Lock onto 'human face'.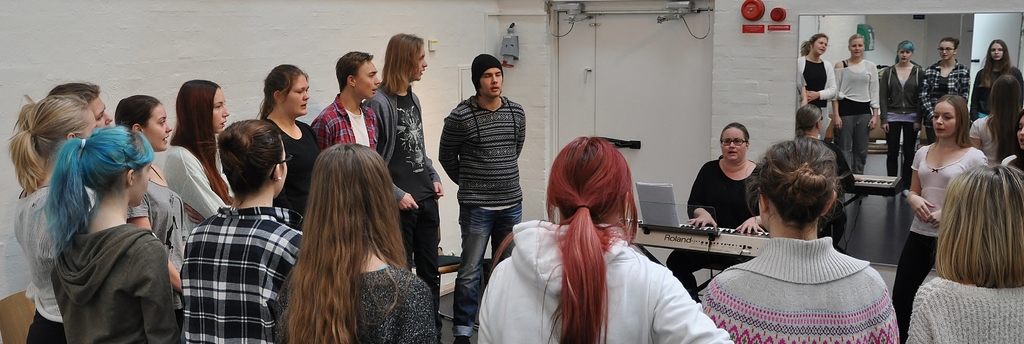
Locked: (719, 129, 746, 166).
